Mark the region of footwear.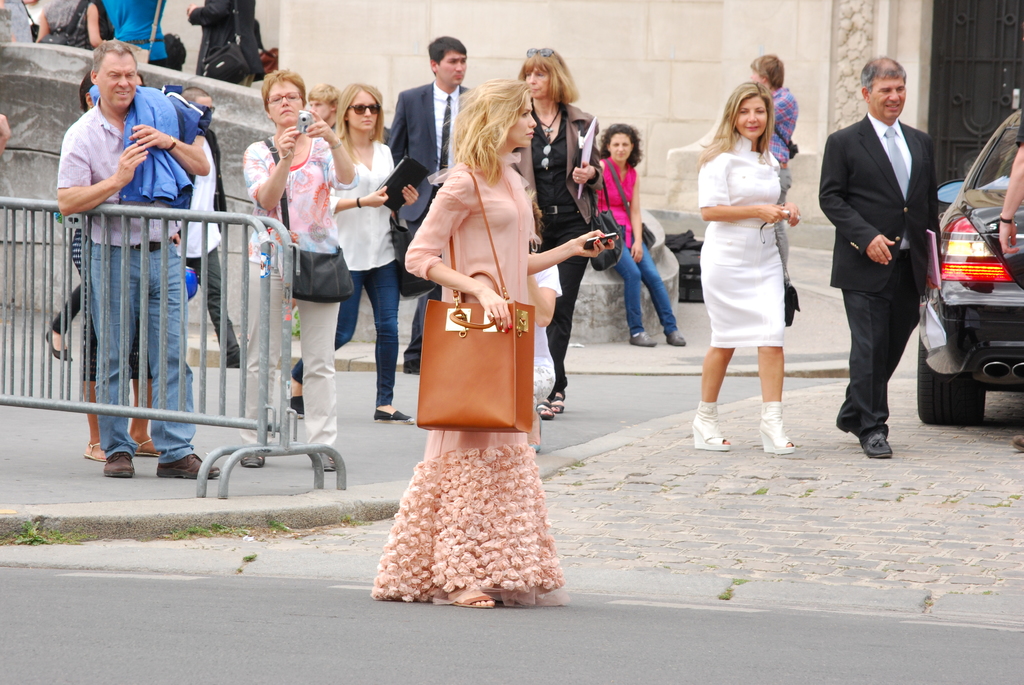
Region: <box>692,404,736,450</box>.
